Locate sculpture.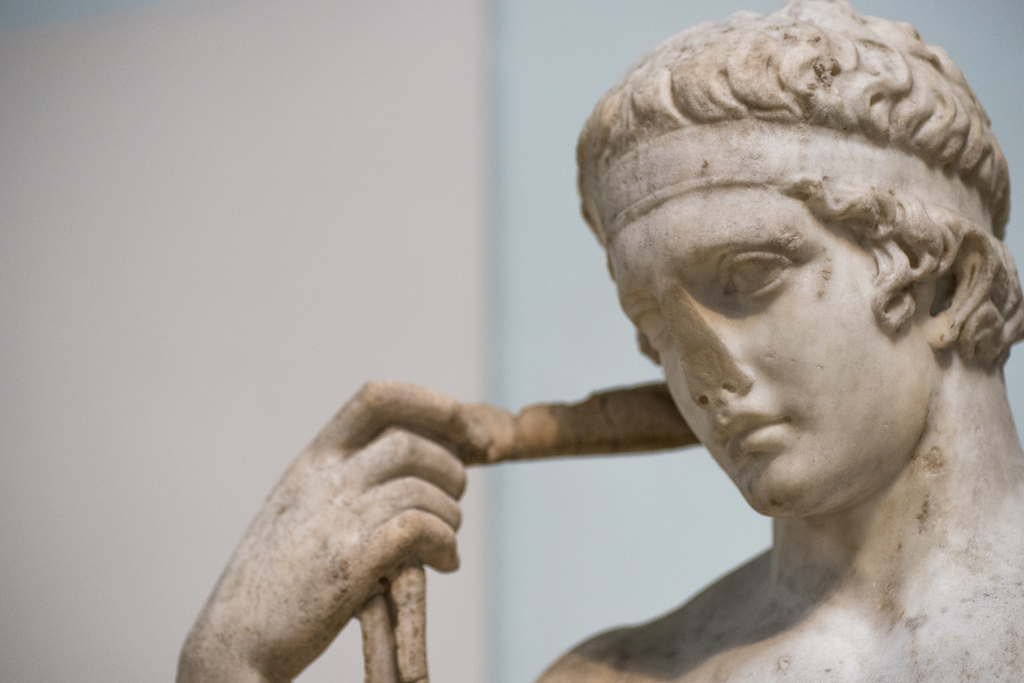
Bounding box: (left=164, top=0, right=1022, bottom=682).
